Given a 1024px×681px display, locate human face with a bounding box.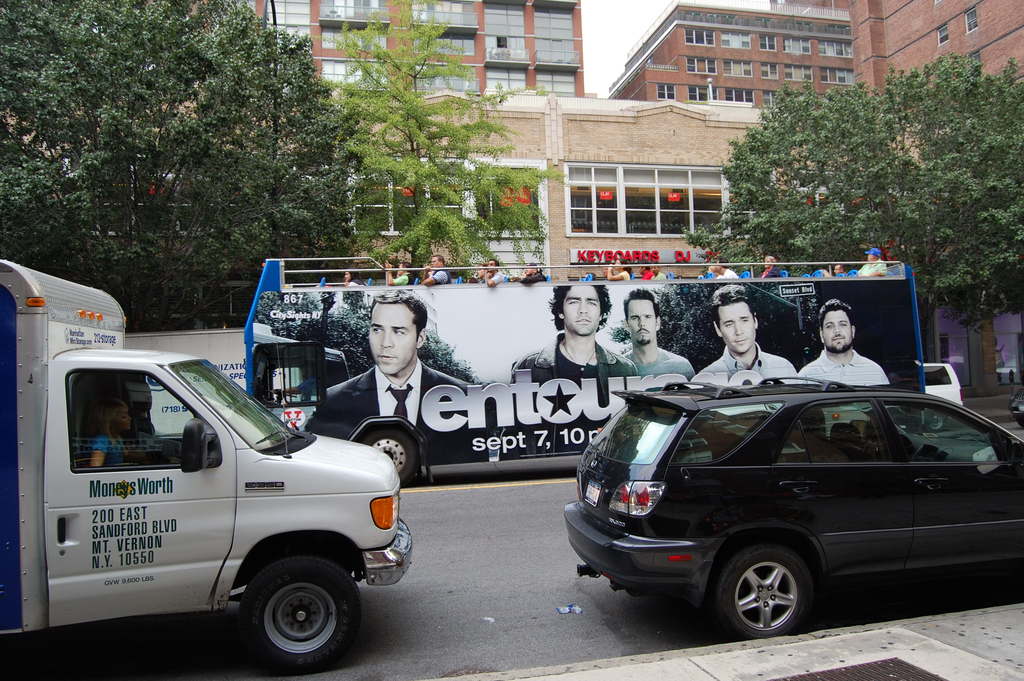
Located: crop(116, 410, 132, 431).
